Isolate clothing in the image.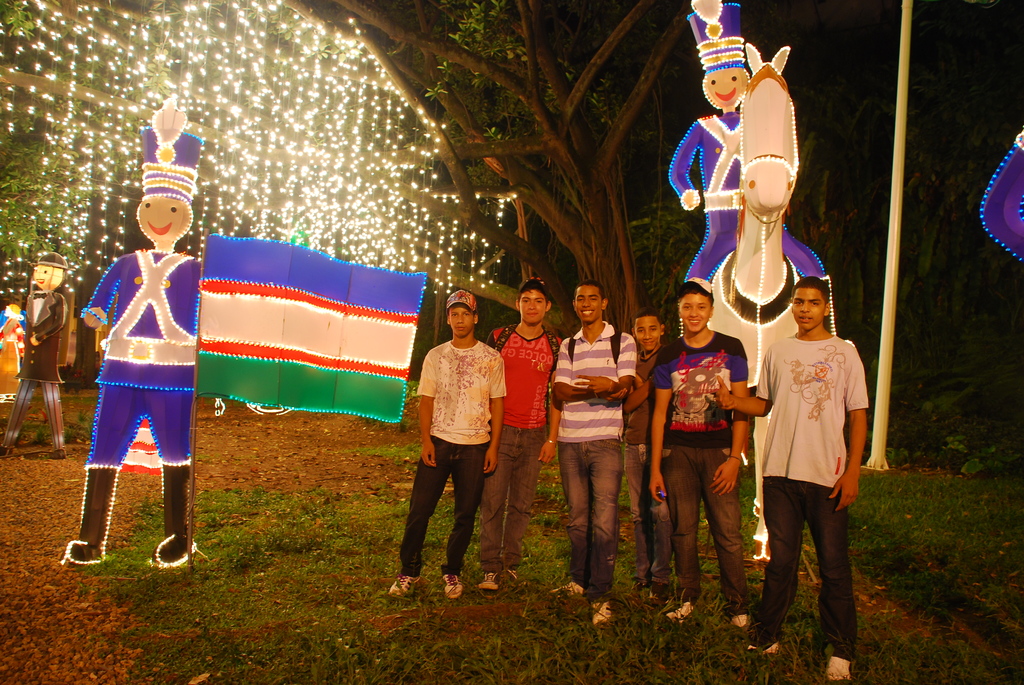
Isolated region: l=619, t=345, r=676, b=606.
